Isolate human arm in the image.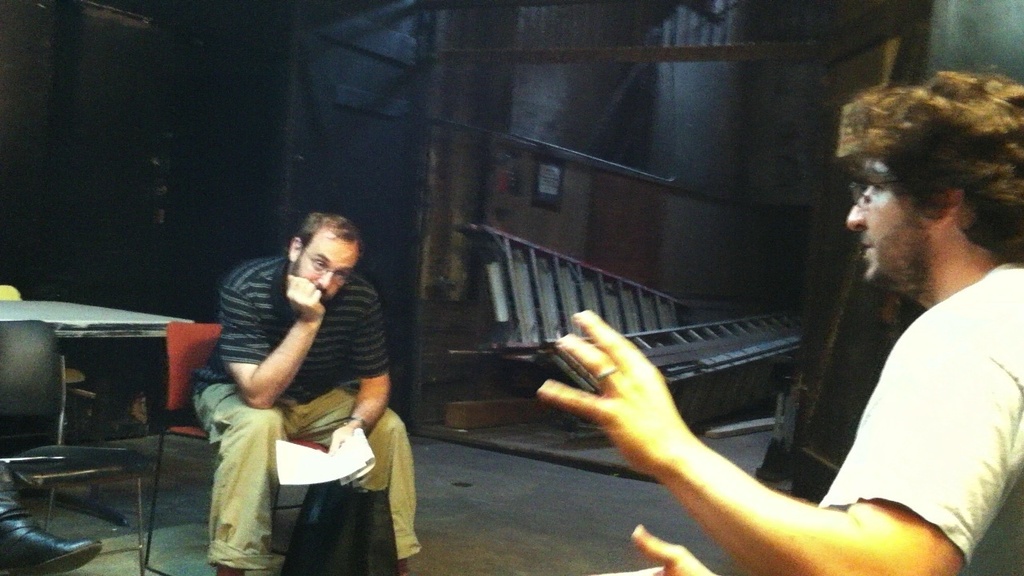
Isolated region: (left=619, top=514, right=715, bottom=575).
